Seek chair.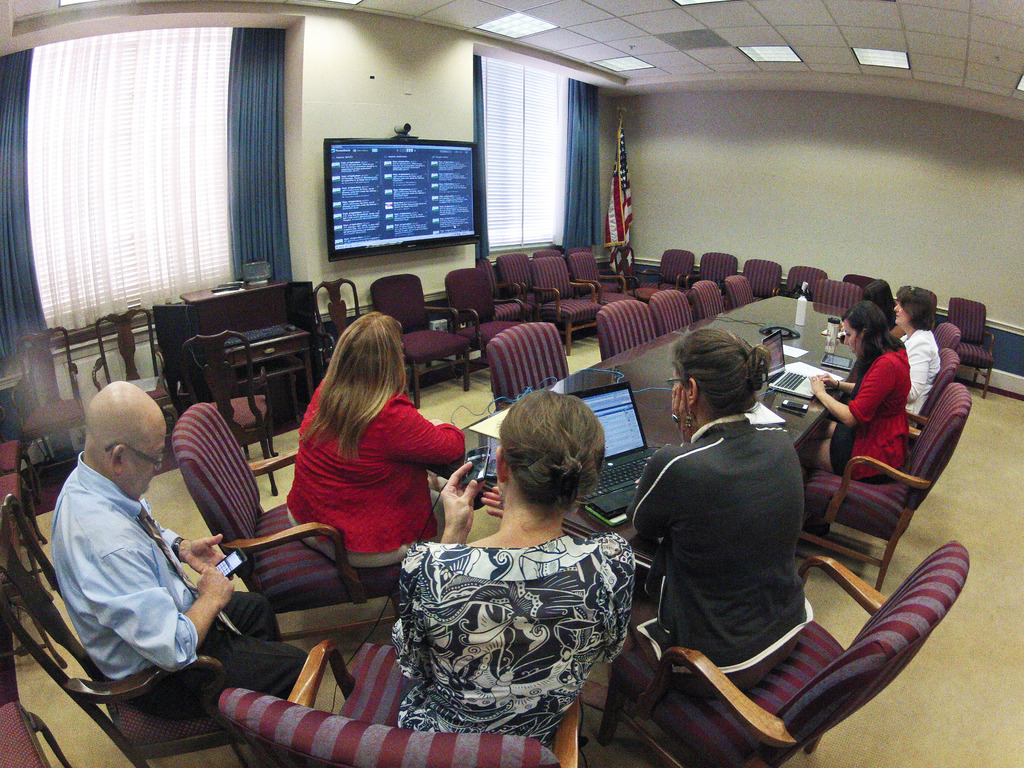
box=[24, 326, 90, 512].
